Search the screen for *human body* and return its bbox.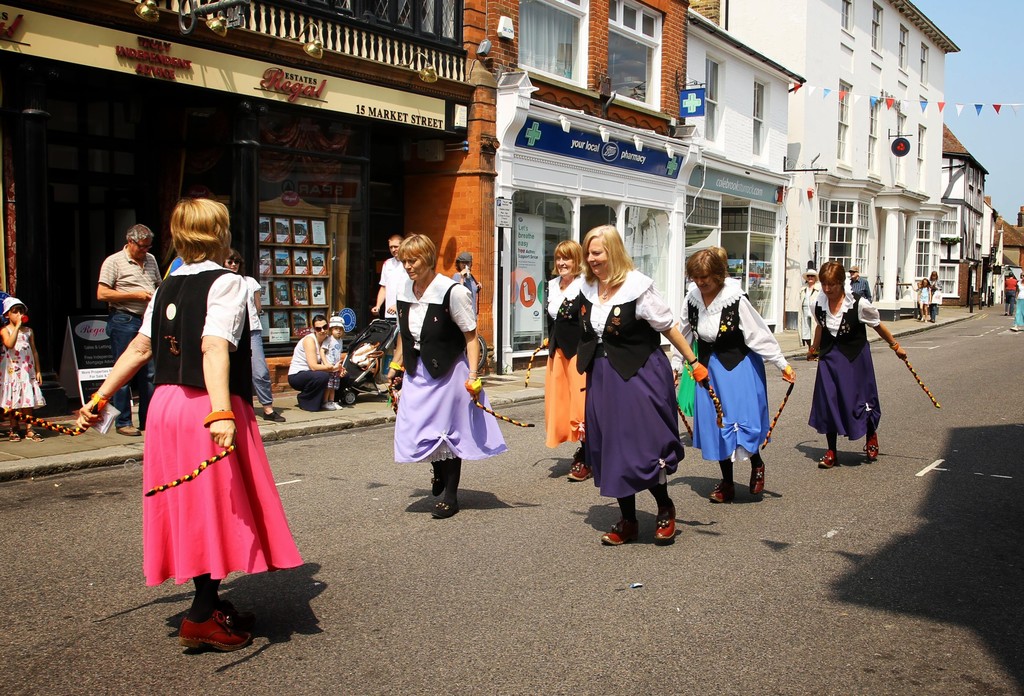
Found: bbox=[808, 257, 907, 469].
